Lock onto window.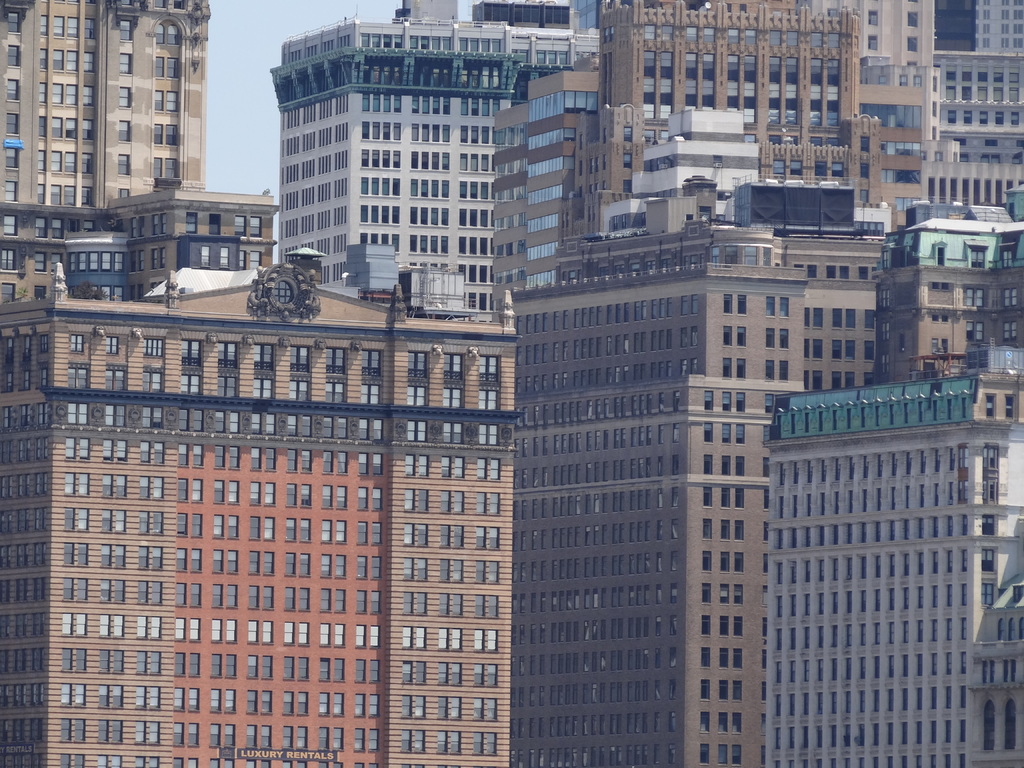
Locked: BBox(361, 177, 403, 196).
